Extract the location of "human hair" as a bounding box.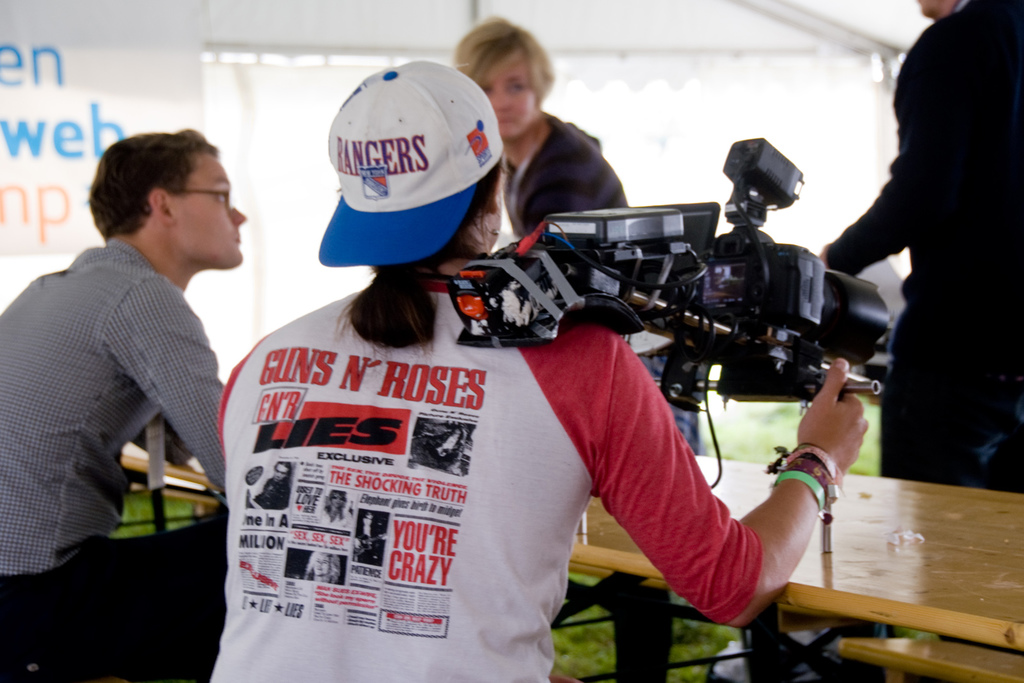
88/129/234/263.
